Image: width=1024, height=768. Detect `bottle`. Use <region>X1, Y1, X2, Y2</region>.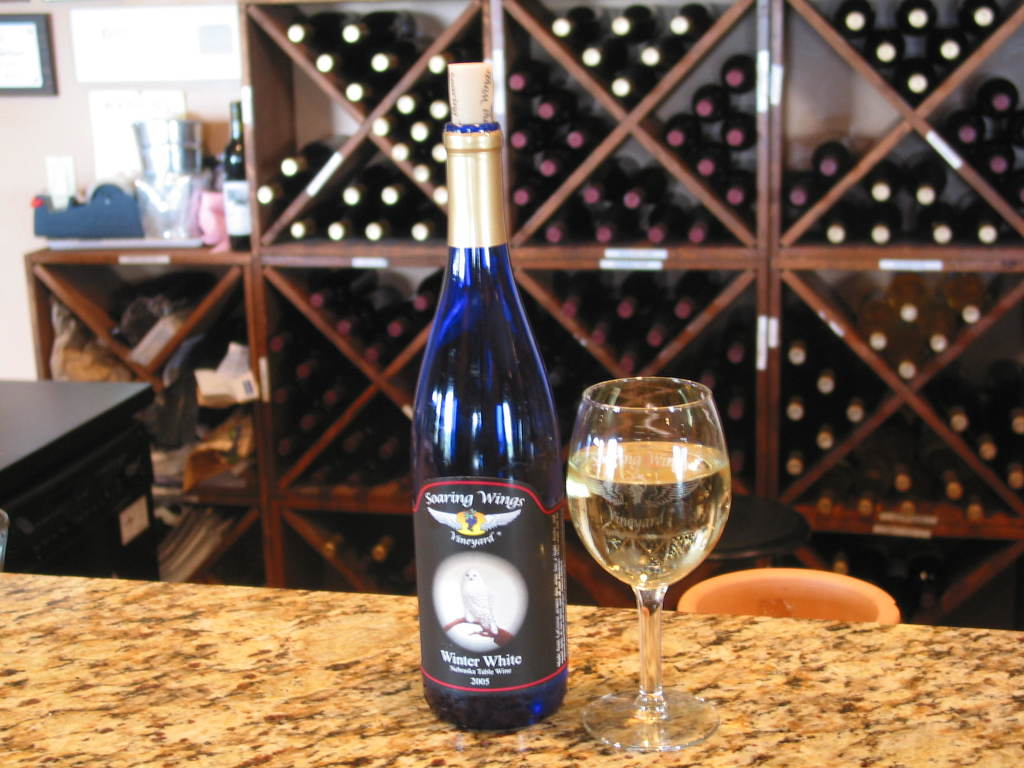
<region>259, 173, 312, 208</region>.
